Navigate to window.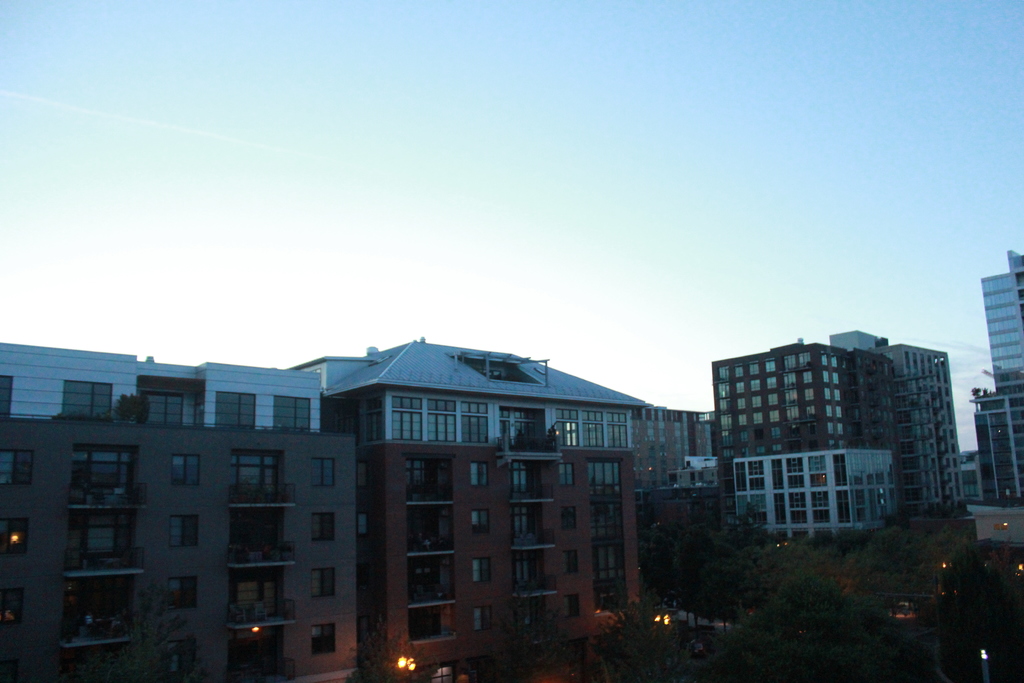
Navigation target: (x1=311, y1=618, x2=342, y2=661).
